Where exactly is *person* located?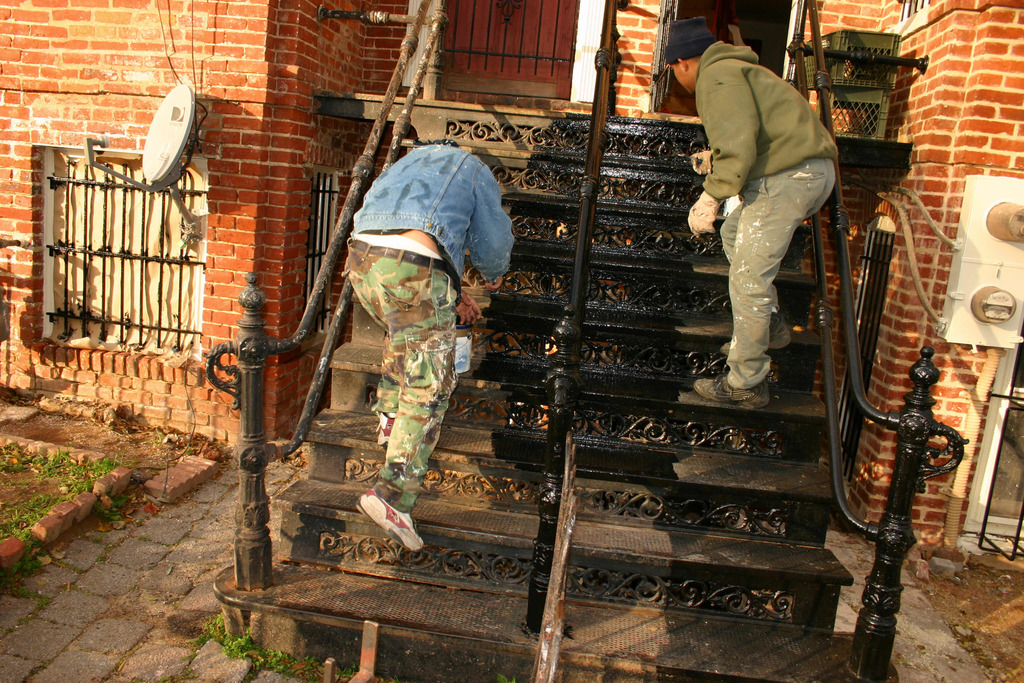
Its bounding box is 310, 152, 487, 549.
